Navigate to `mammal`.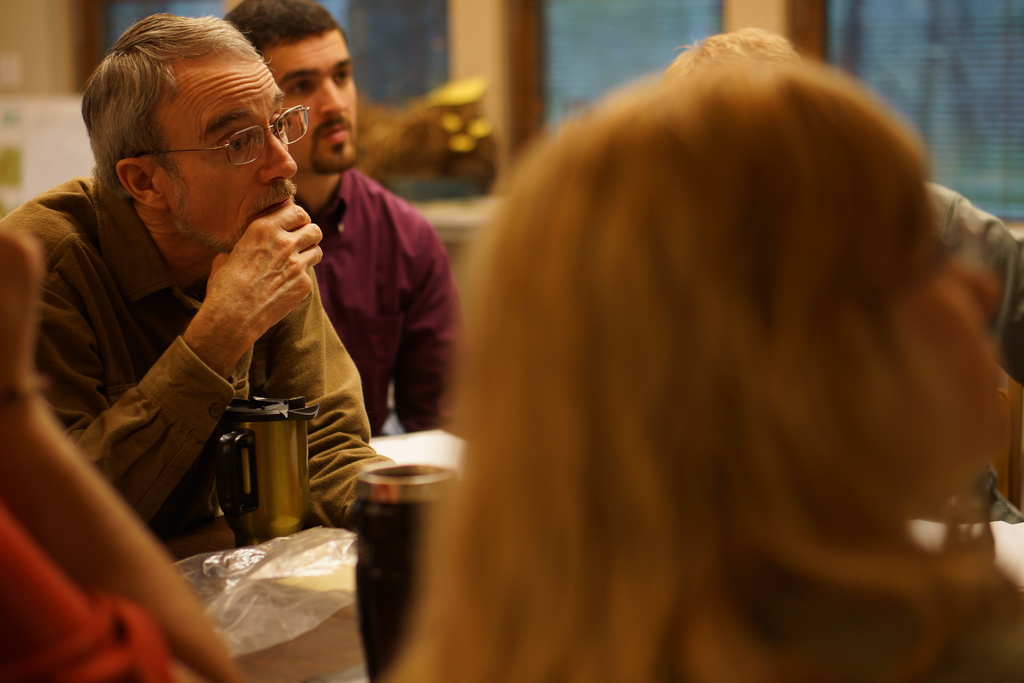
Navigation target: x1=230 y1=0 x2=476 y2=432.
